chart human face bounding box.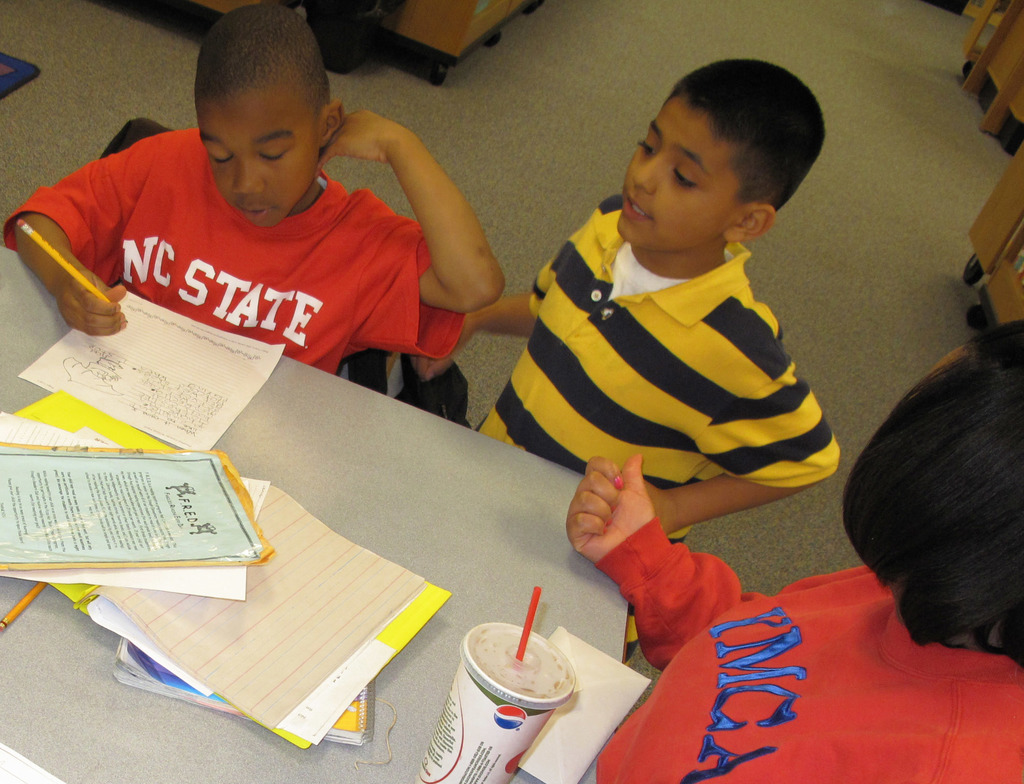
Charted: {"left": 202, "top": 97, "right": 316, "bottom": 232}.
